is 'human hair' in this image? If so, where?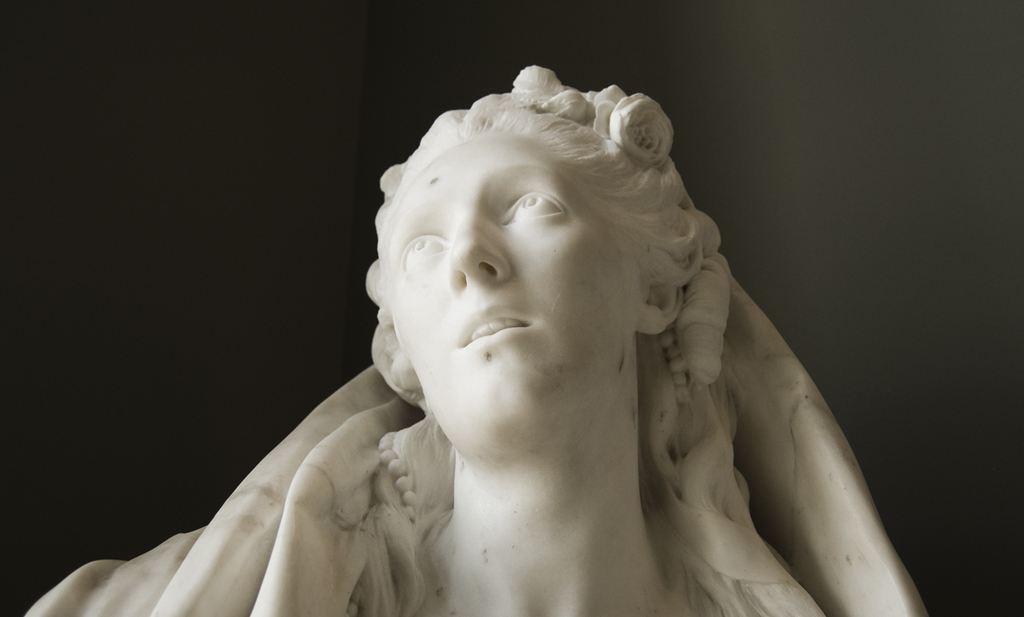
Yes, at 359/92/699/392.
